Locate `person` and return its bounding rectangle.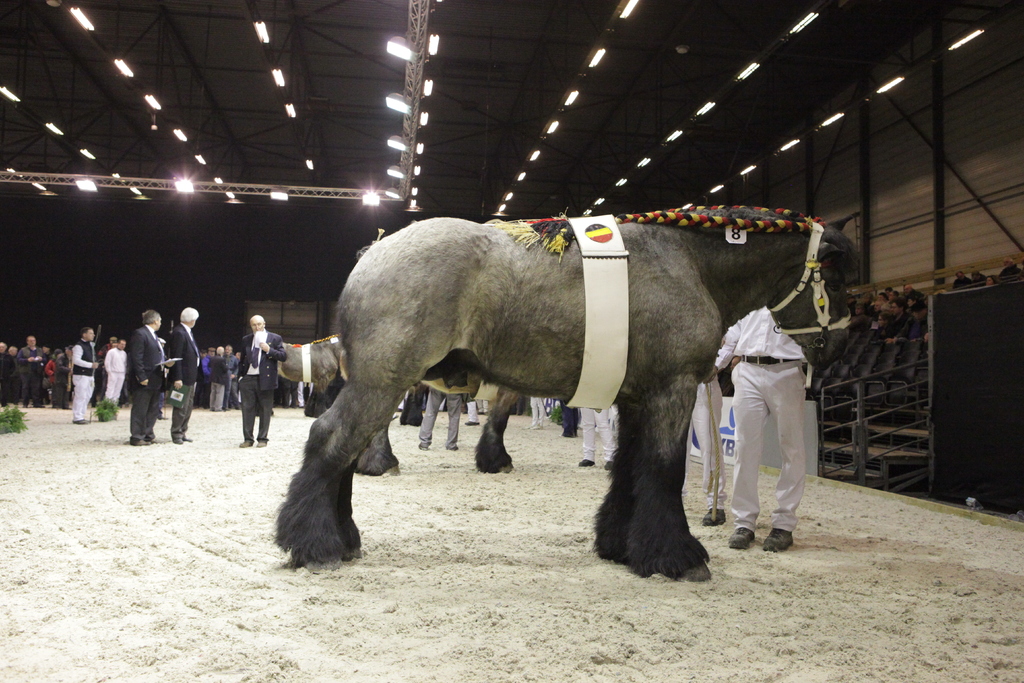
(102, 337, 124, 403).
